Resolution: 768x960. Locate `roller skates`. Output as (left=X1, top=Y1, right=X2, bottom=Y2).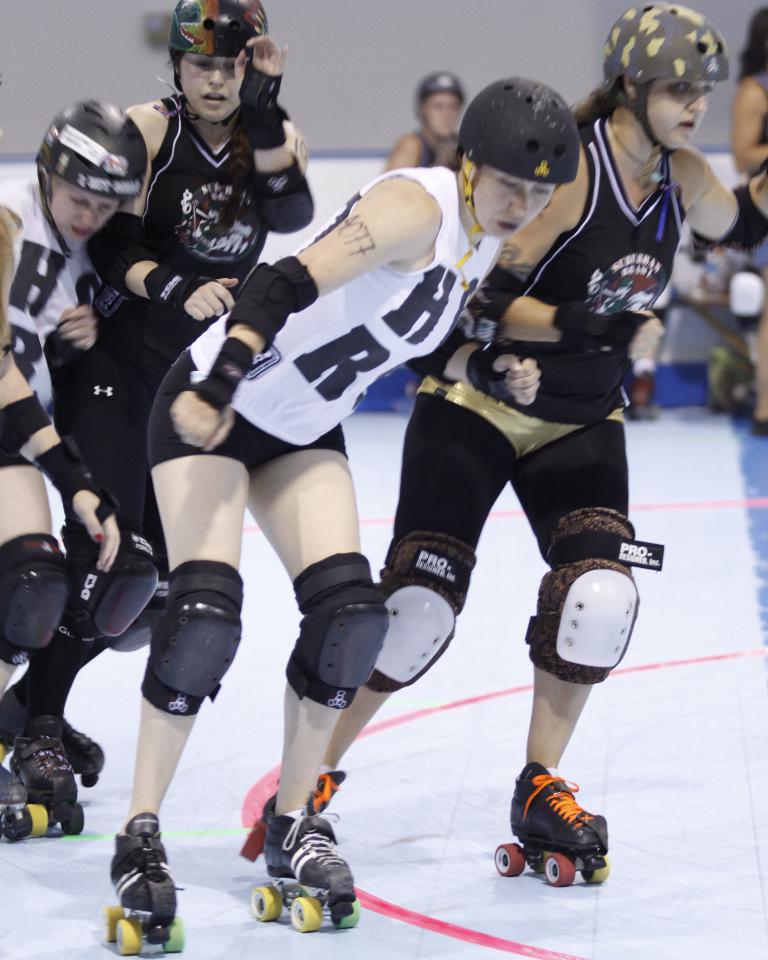
(left=98, top=813, right=185, bottom=956).
